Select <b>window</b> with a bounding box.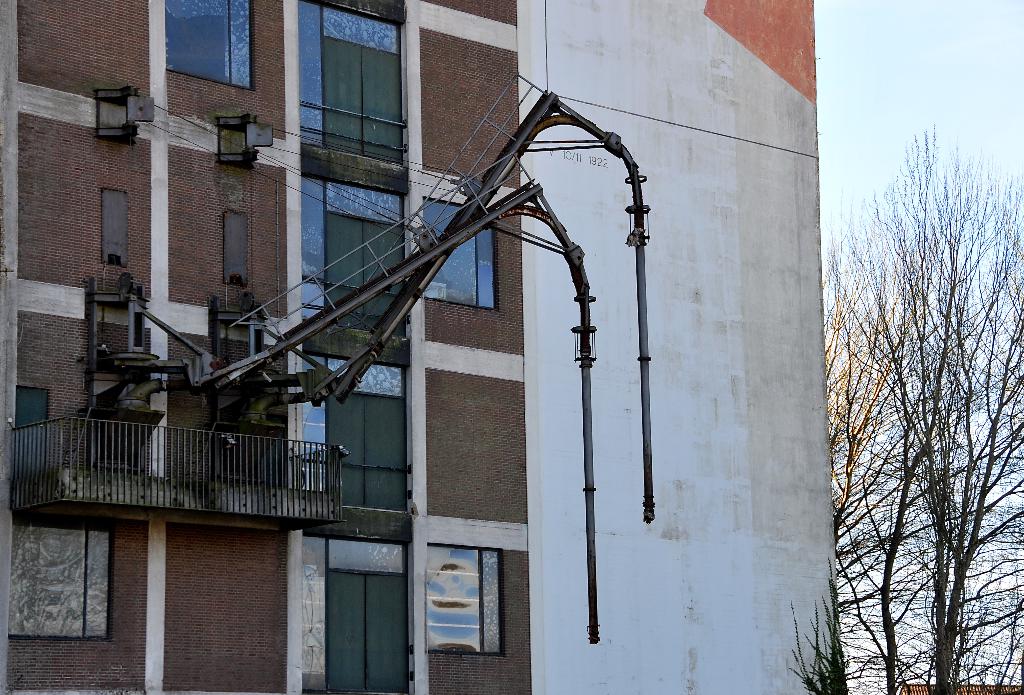
[424, 542, 507, 655].
